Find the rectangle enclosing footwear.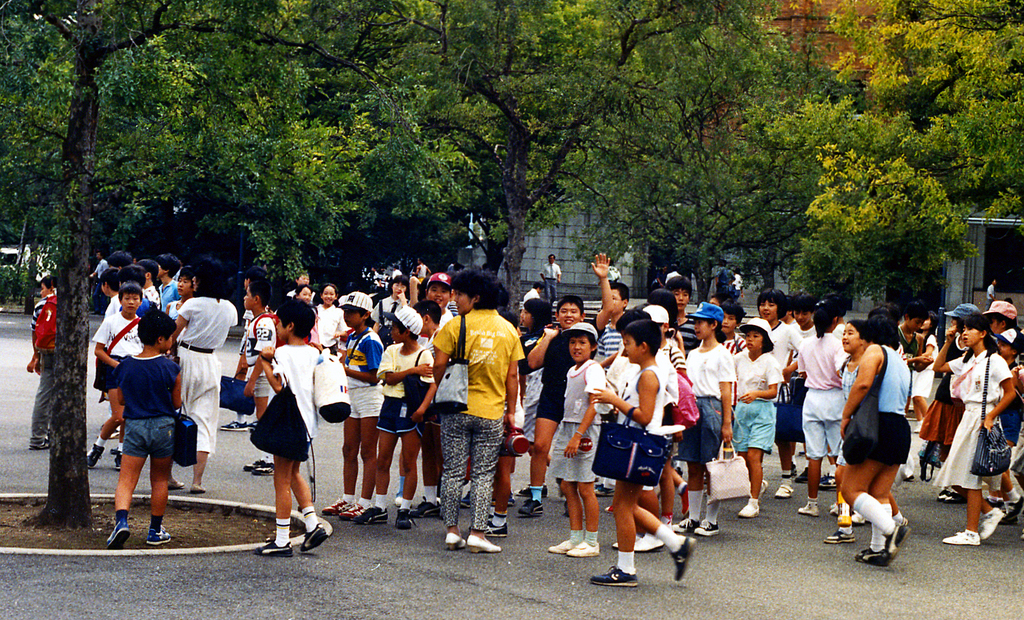
(x1=252, y1=536, x2=294, y2=554).
